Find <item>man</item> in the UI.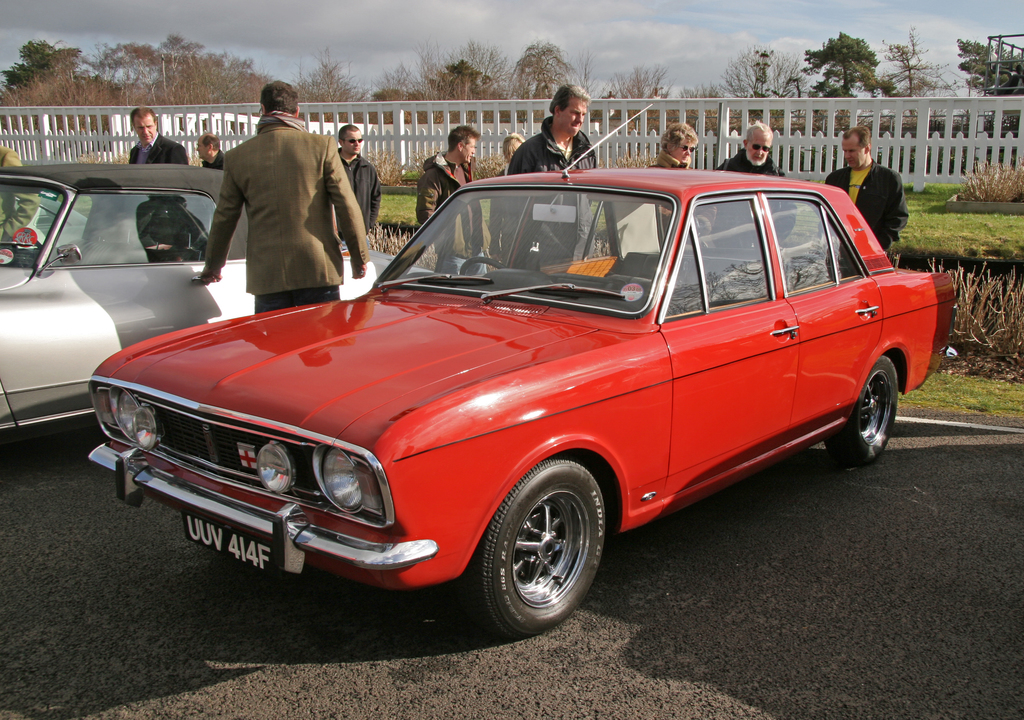
UI element at box=[190, 90, 373, 304].
